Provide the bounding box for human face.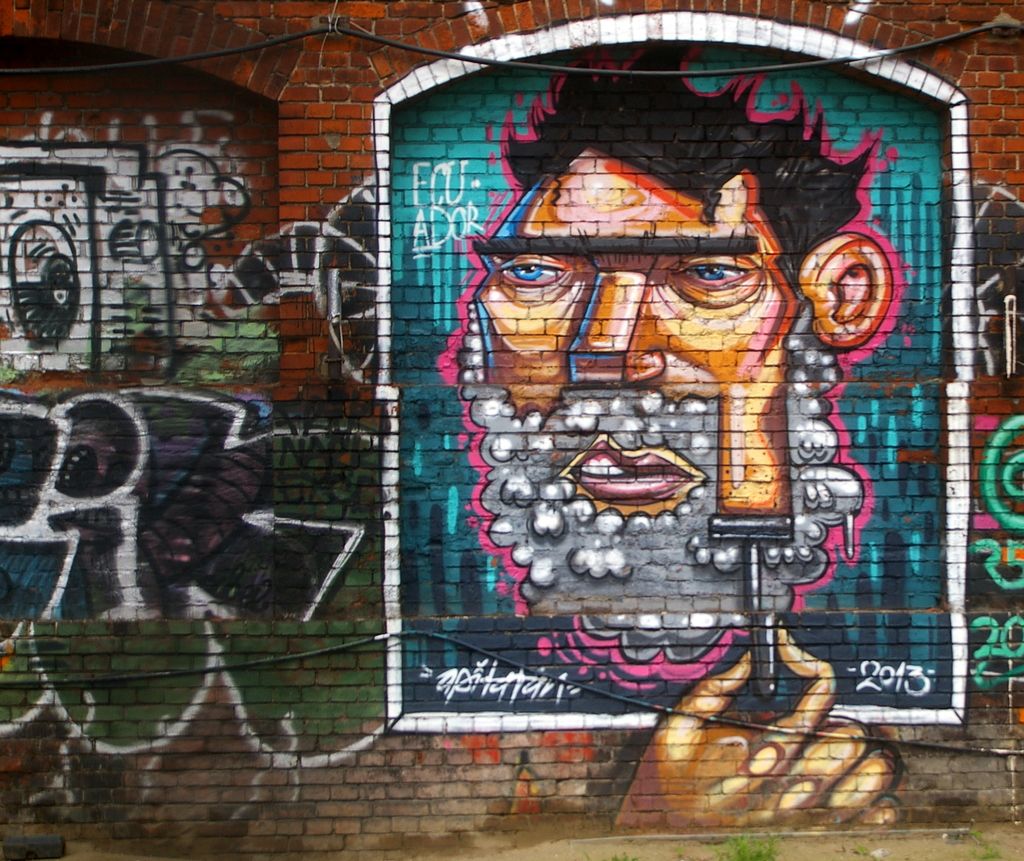
select_region(477, 148, 798, 524).
